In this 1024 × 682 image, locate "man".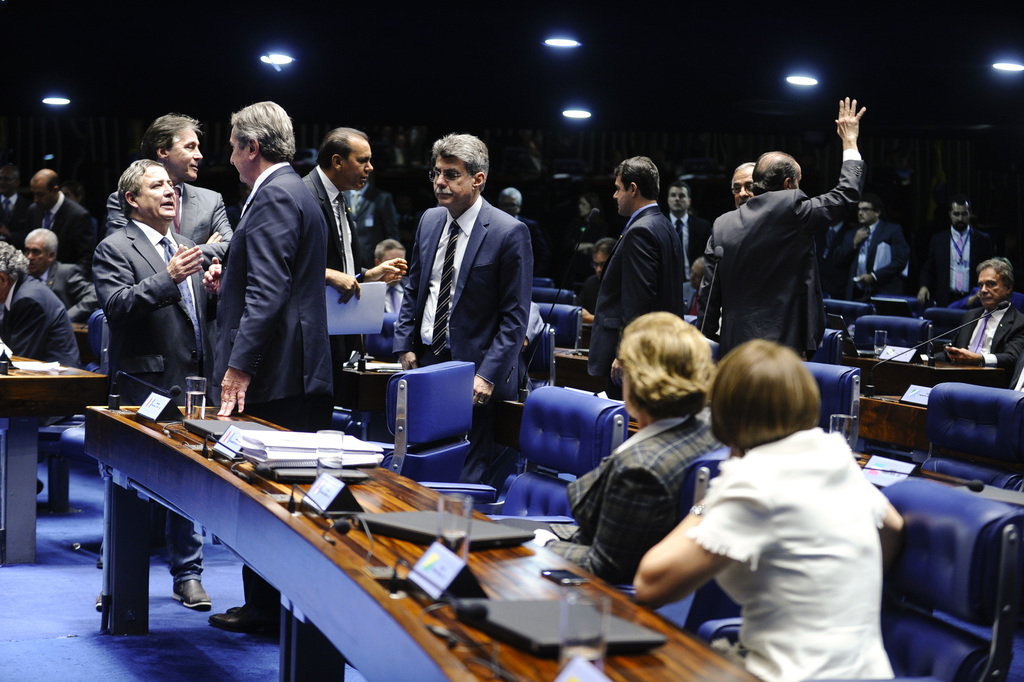
Bounding box: [105, 110, 231, 272].
